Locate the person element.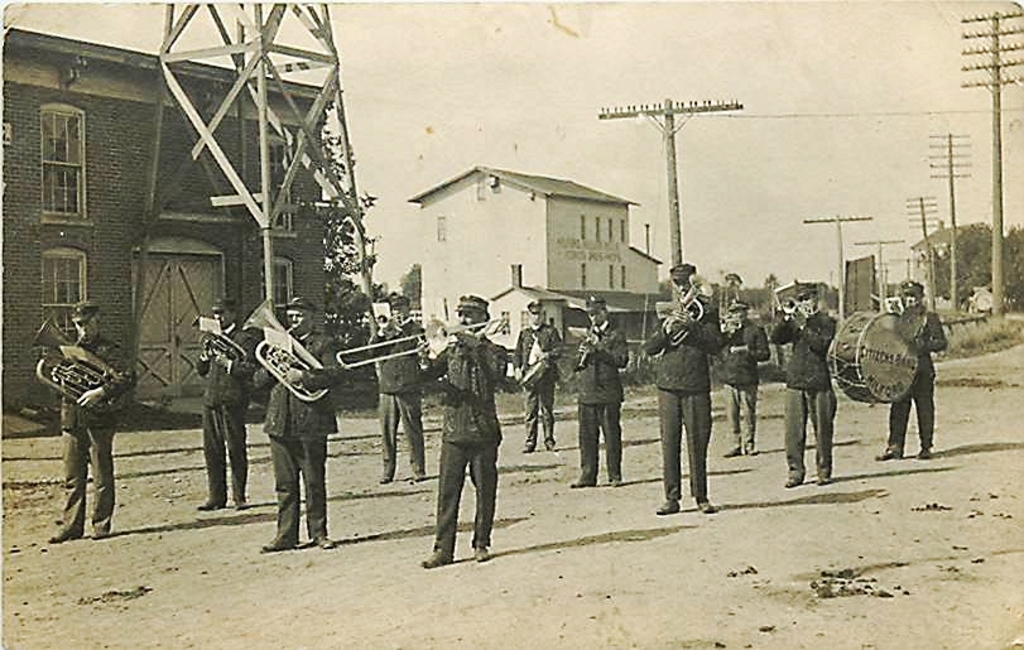
Element bbox: bbox=(51, 299, 139, 544).
